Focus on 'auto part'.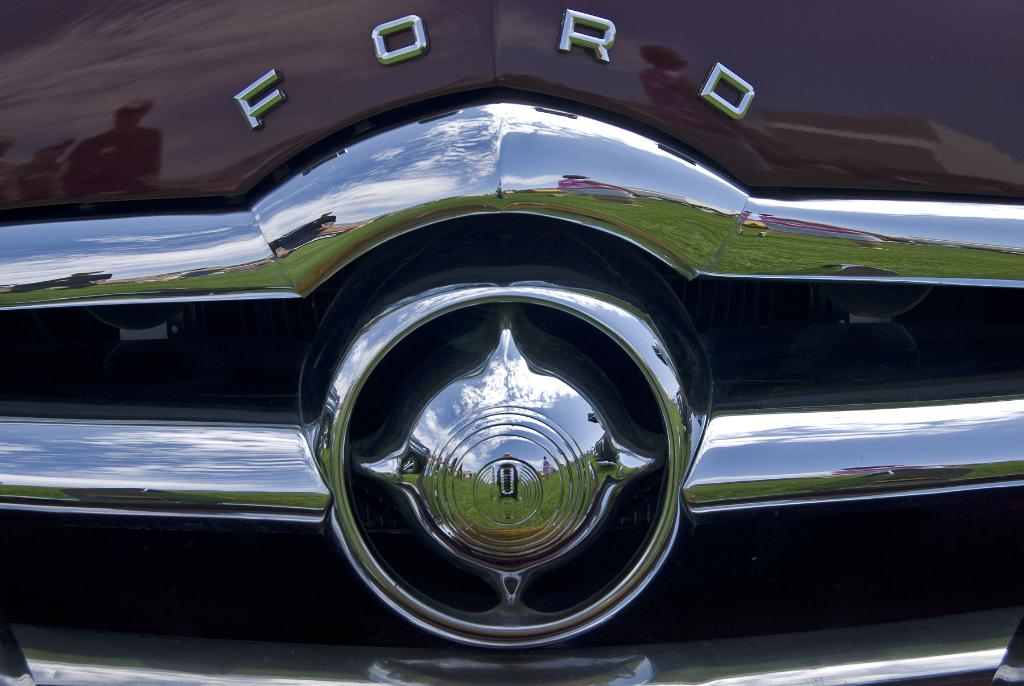
Focused at {"left": 312, "top": 216, "right": 710, "bottom": 652}.
